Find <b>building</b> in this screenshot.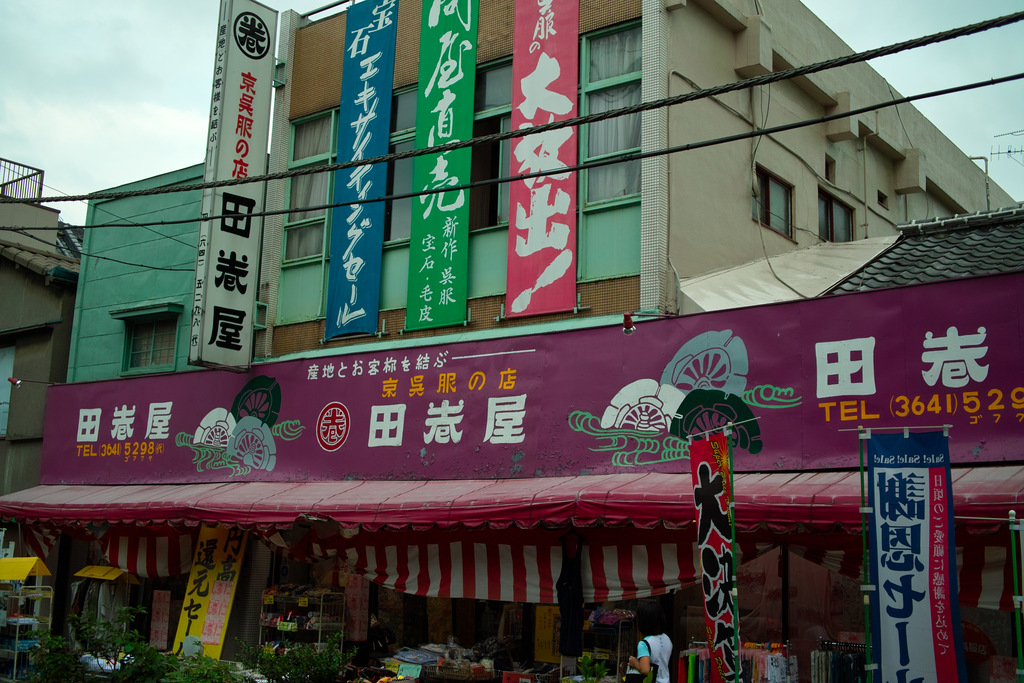
The bounding box for <b>building</b> is l=1, t=0, r=1023, b=671.
